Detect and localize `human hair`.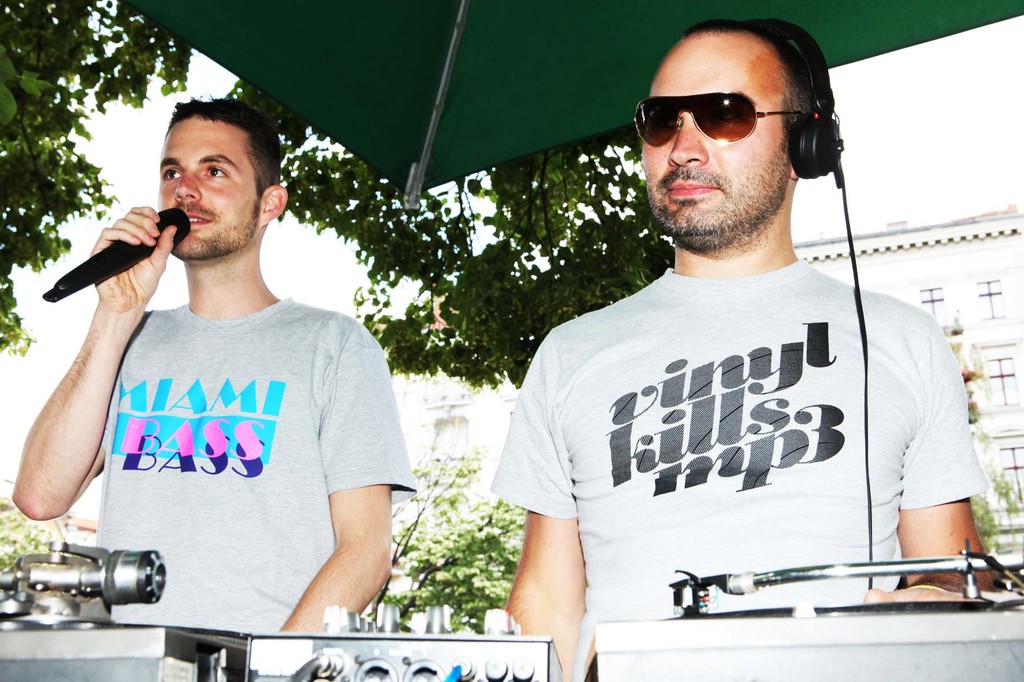
Localized at 687 20 824 155.
